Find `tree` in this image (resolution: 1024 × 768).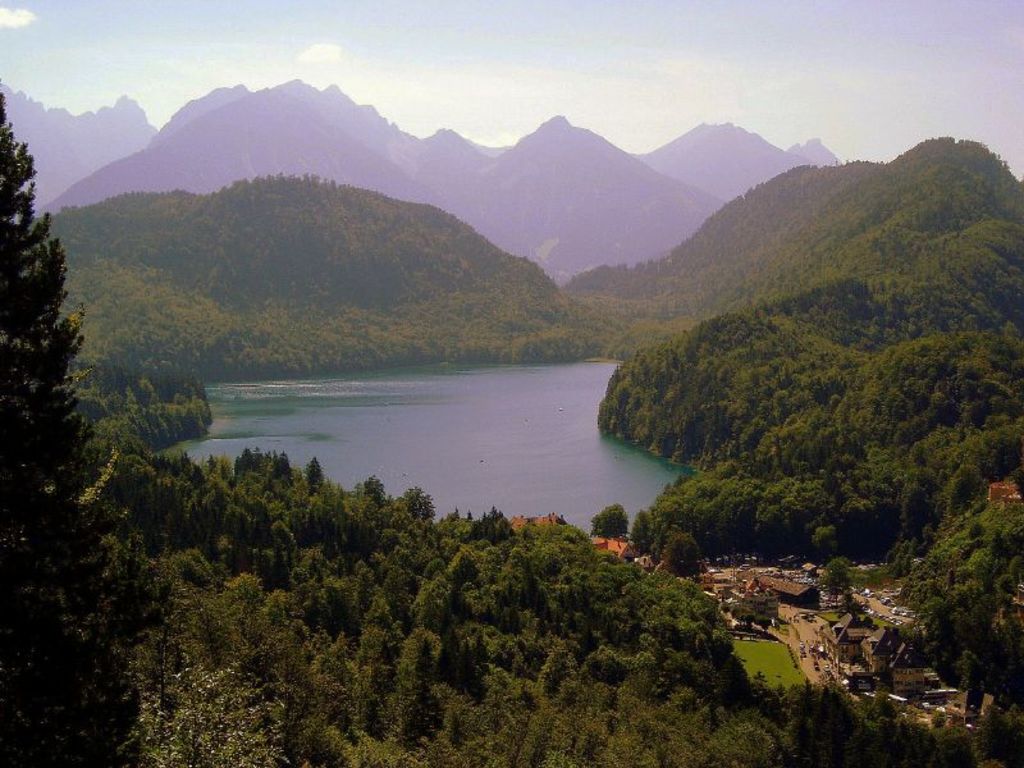
<bbox>0, 160, 118, 625</bbox>.
